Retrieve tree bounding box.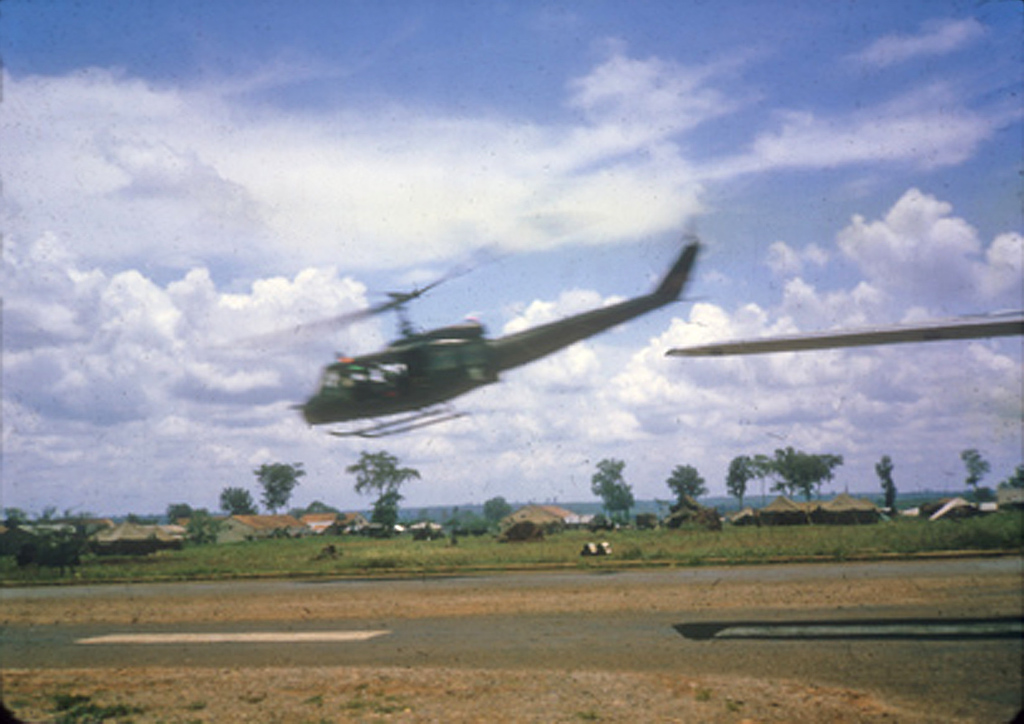
Bounding box: 770, 447, 847, 504.
